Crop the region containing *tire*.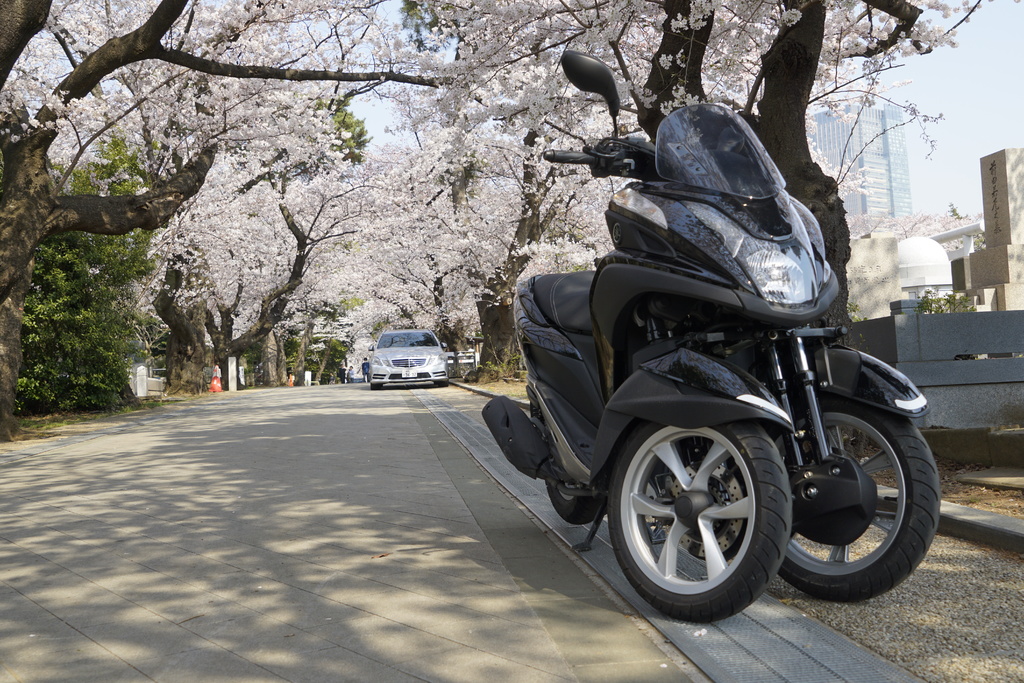
Crop region: <bbox>606, 420, 791, 623</bbox>.
